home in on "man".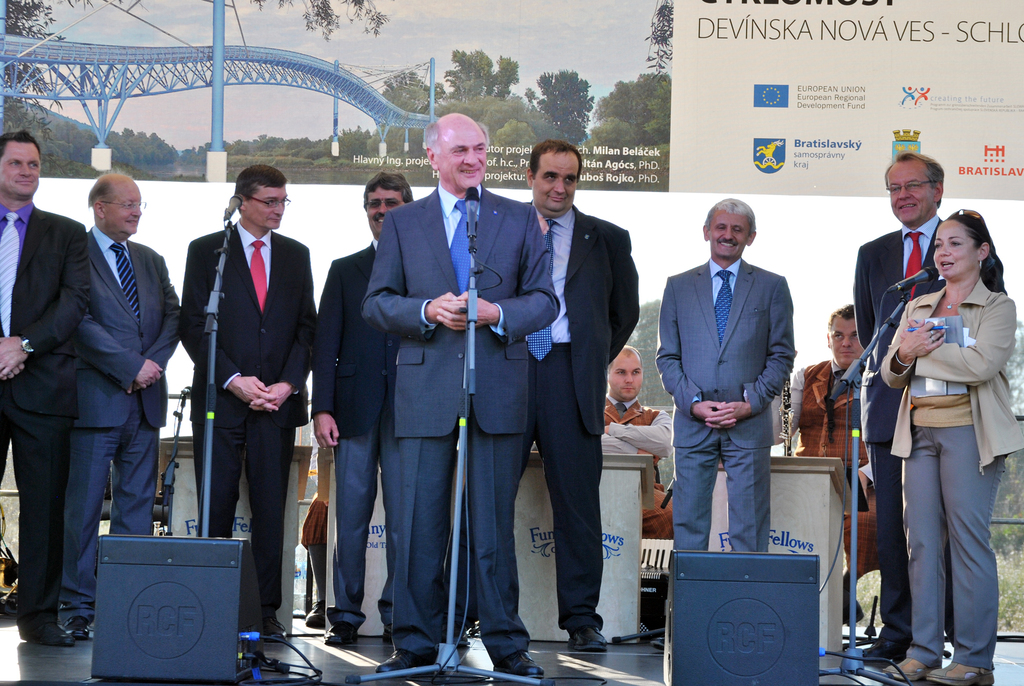
Homed in at detection(652, 189, 797, 550).
